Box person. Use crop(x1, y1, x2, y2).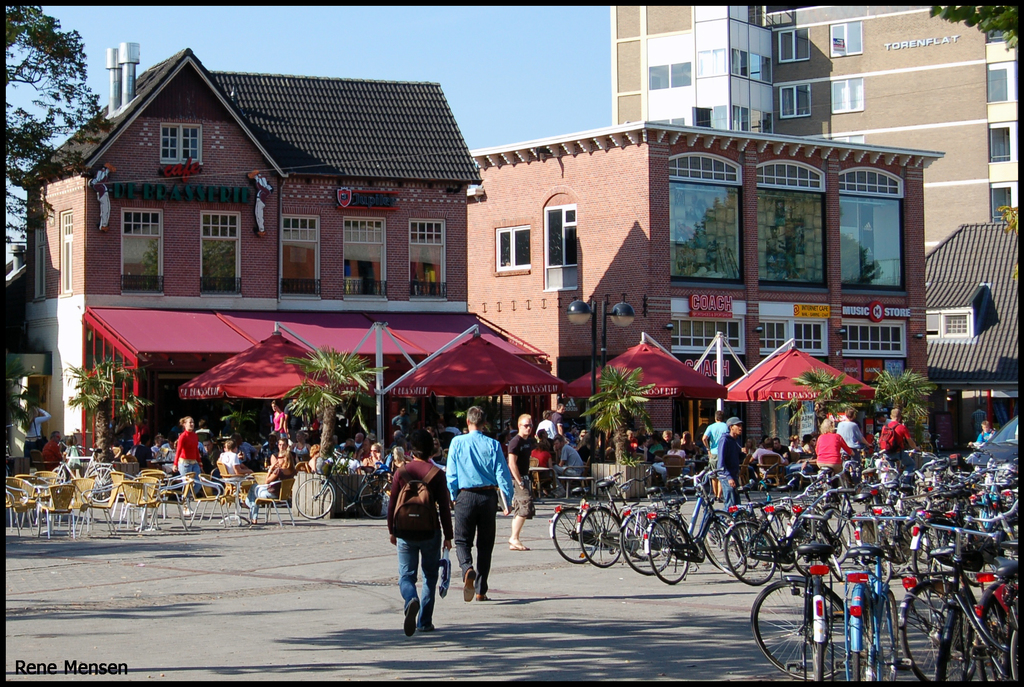
crop(815, 418, 852, 480).
